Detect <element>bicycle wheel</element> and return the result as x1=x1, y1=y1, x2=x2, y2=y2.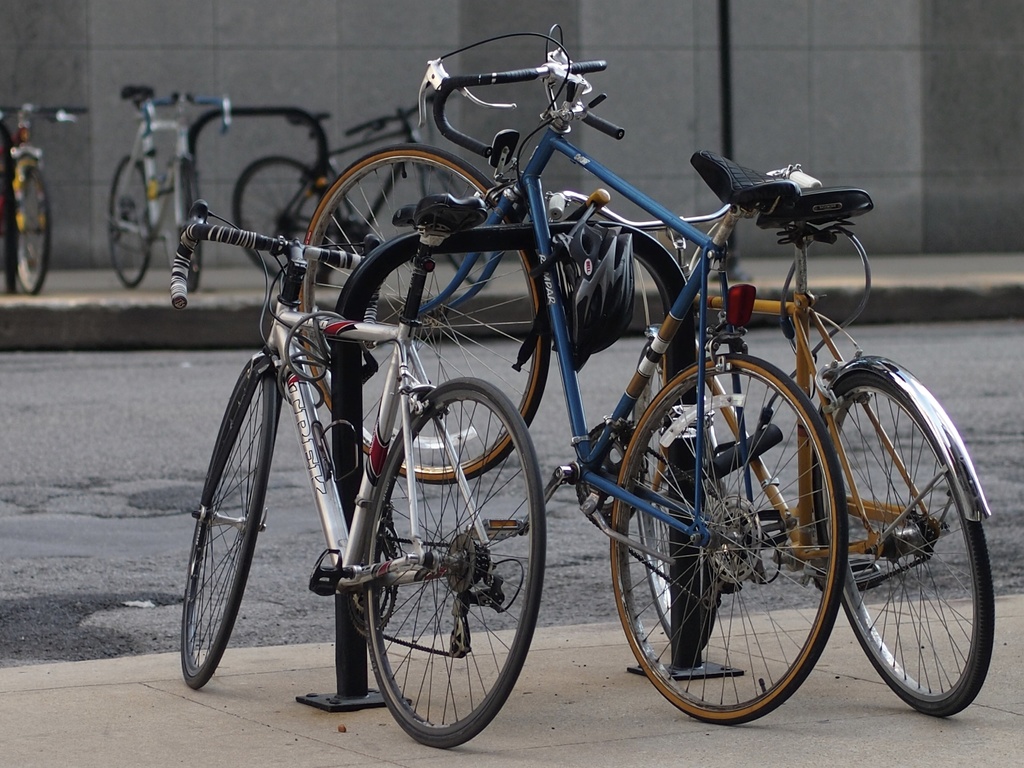
x1=420, y1=166, x2=493, y2=289.
